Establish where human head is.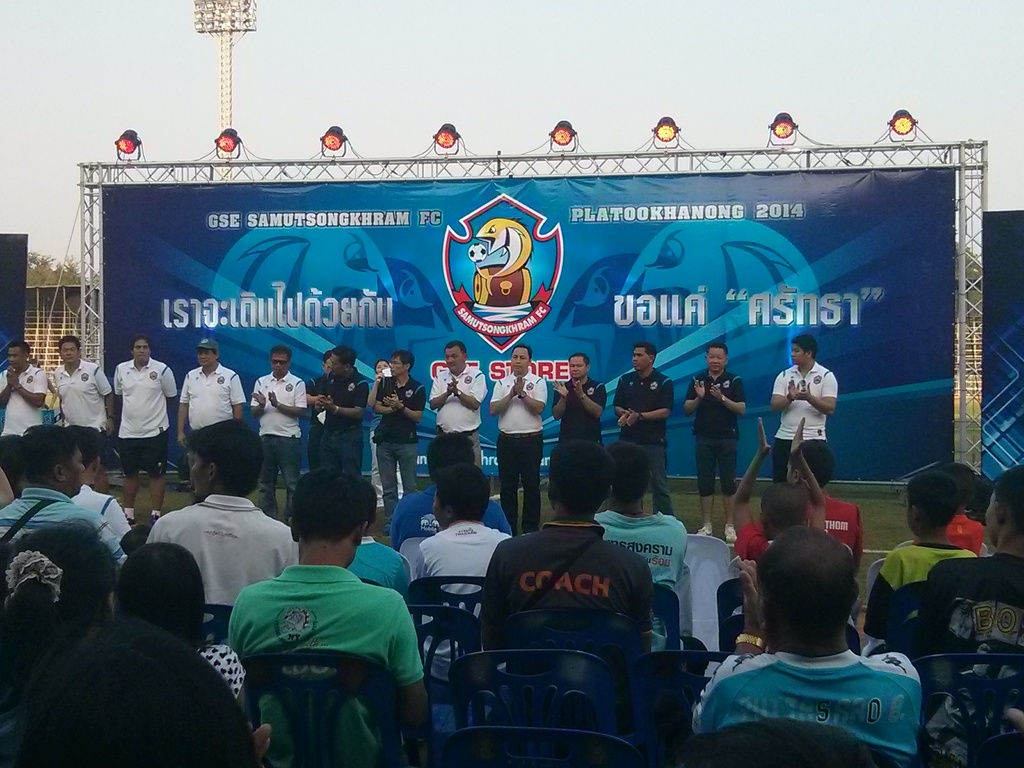
Established at l=705, t=342, r=729, b=373.
